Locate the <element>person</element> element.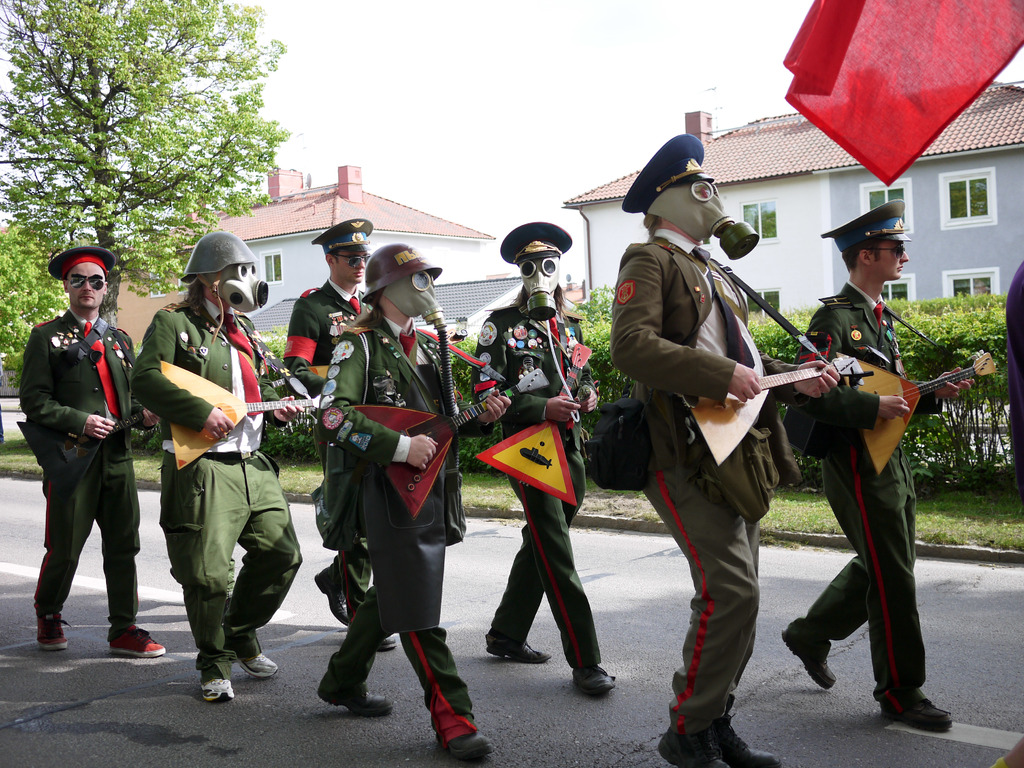
Element bbox: {"left": 779, "top": 196, "right": 979, "bottom": 735}.
